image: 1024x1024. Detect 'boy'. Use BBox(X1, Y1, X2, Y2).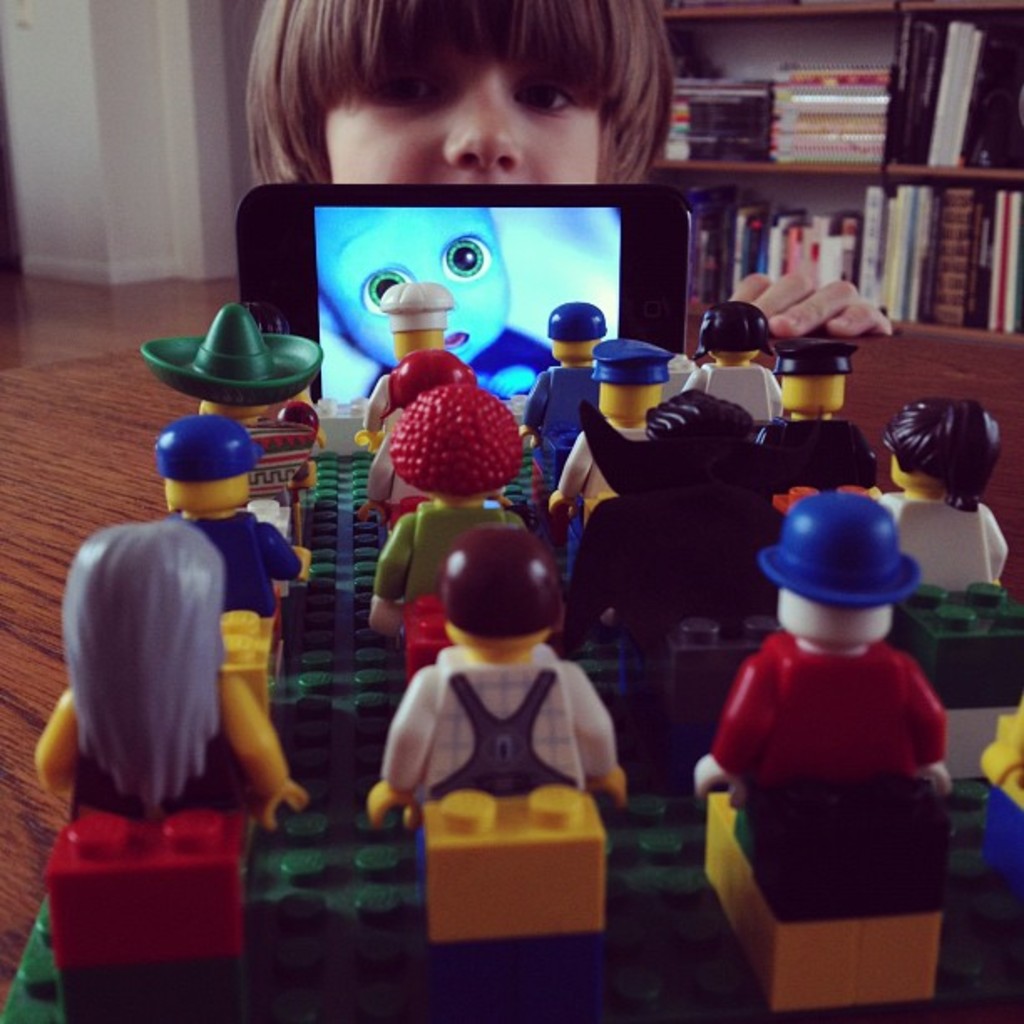
BBox(358, 278, 455, 433).
